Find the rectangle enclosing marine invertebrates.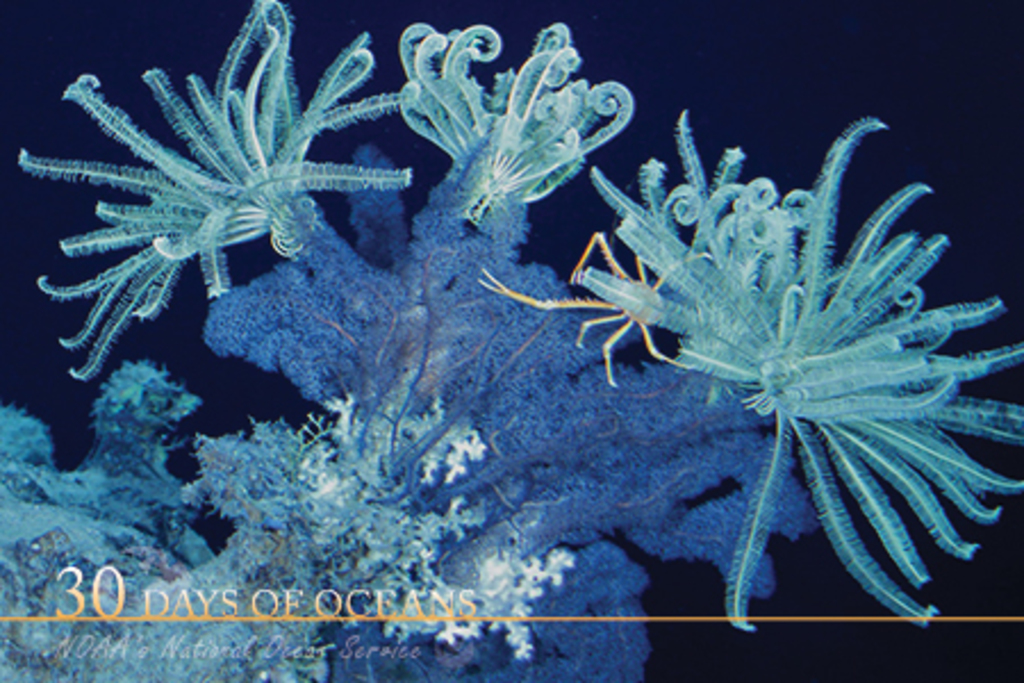
0, 367, 585, 669.
